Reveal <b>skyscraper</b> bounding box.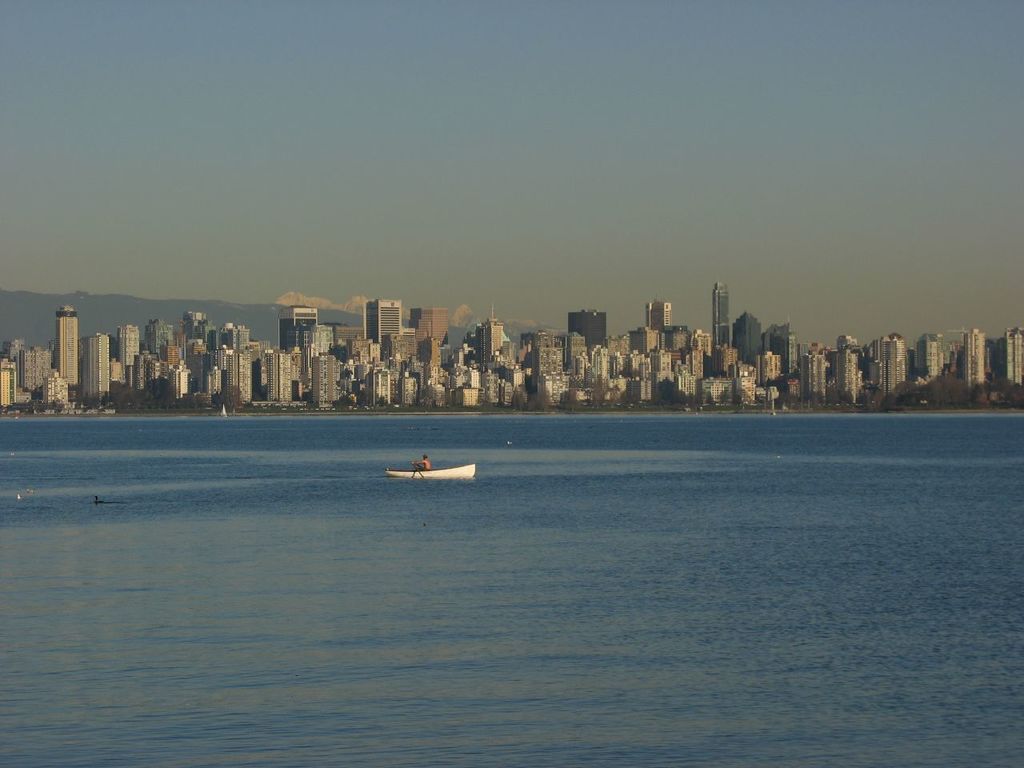
Revealed: (85, 330, 106, 403).
